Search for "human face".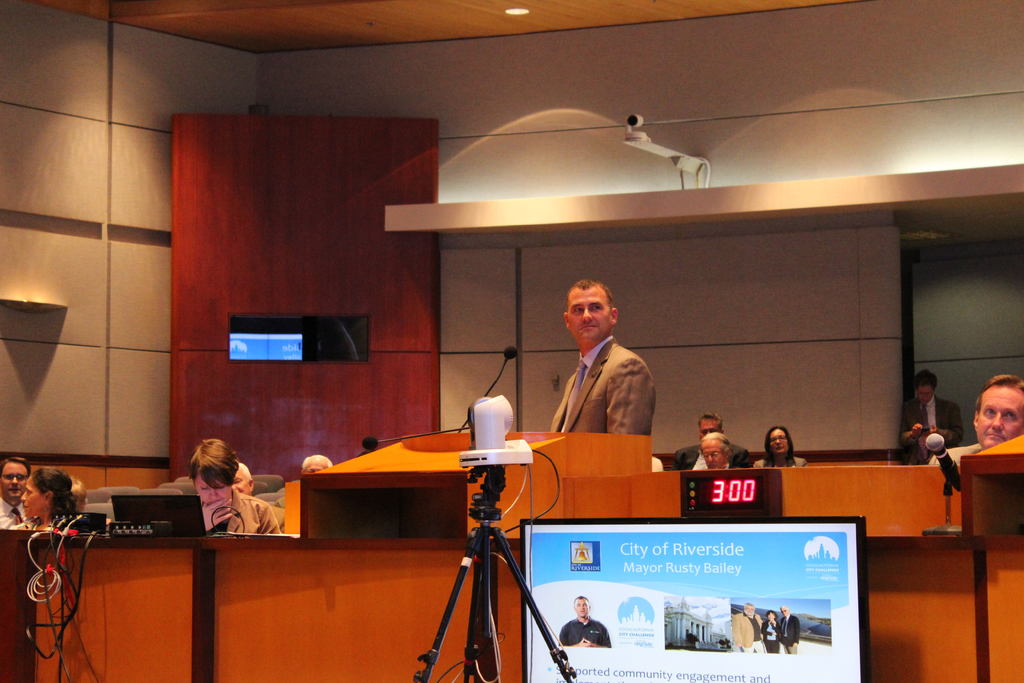
Found at locate(698, 436, 721, 467).
